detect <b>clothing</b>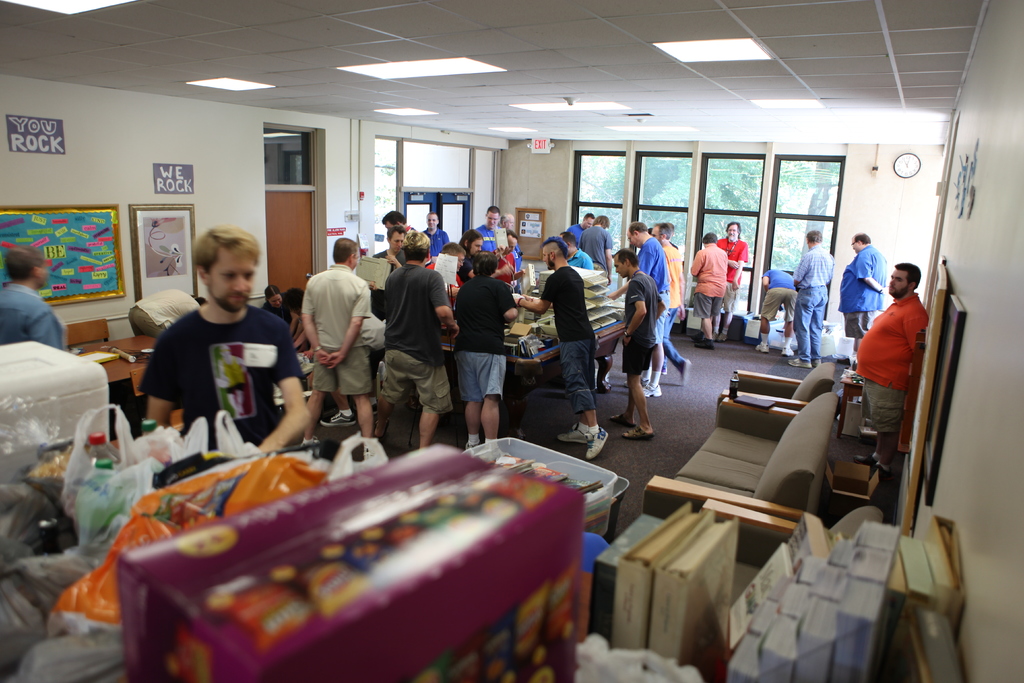
rect(636, 235, 675, 361)
